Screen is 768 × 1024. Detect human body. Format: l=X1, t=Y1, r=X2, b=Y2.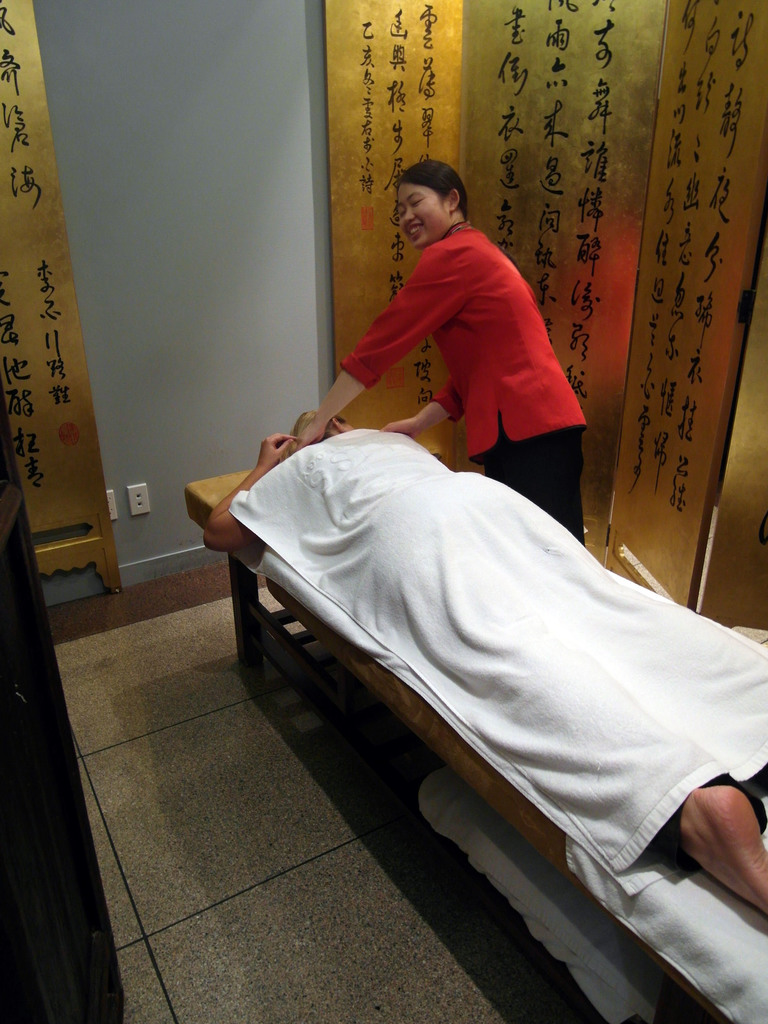
l=295, t=154, r=587, b=554.
